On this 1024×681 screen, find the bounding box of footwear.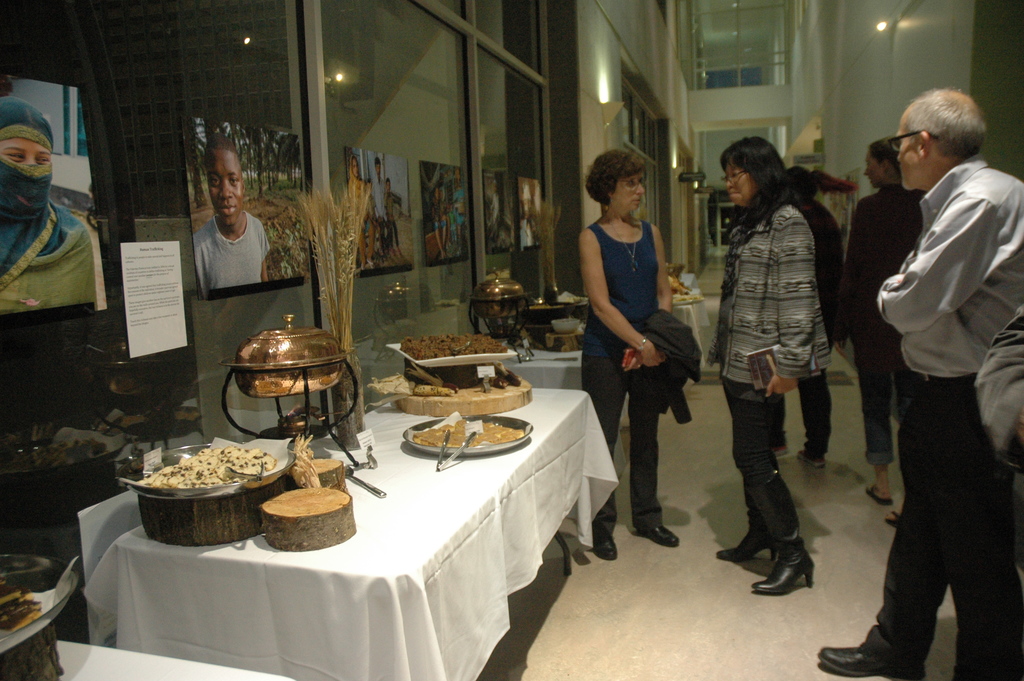
Bounding box: 776, 447, 791, 455.
